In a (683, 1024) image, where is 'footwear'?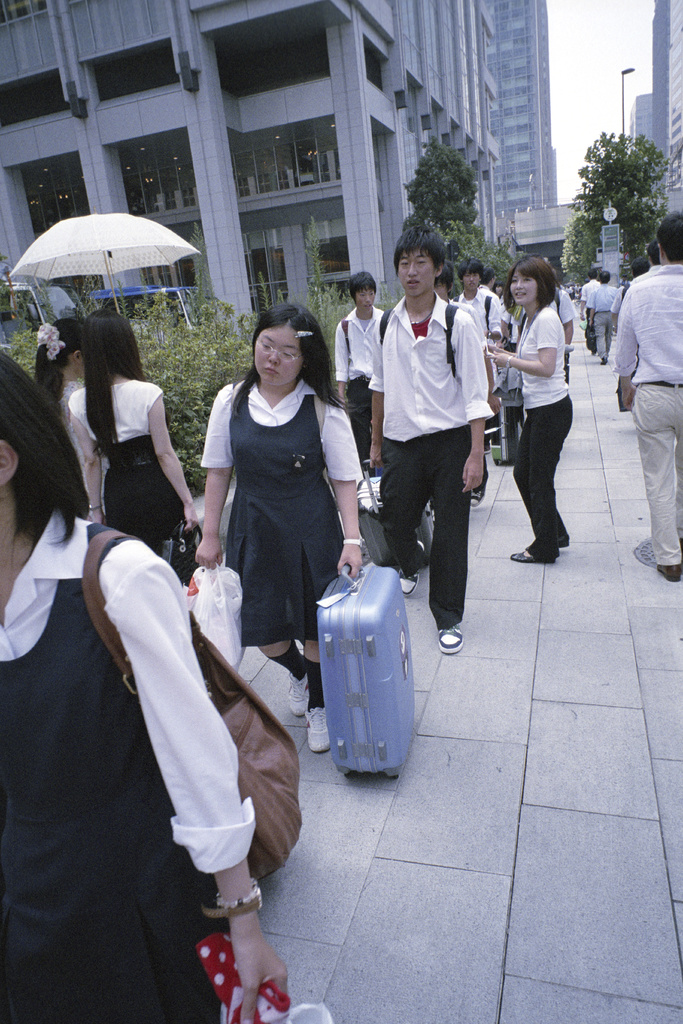
<region>472, 462, 491, 508</region>.
